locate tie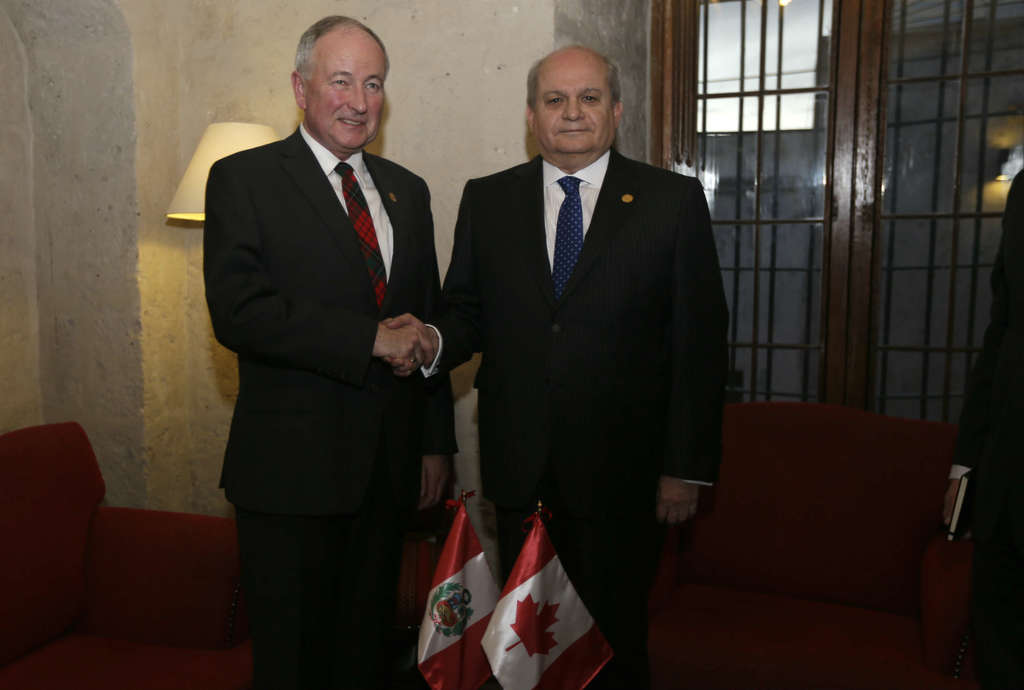
<bbox>553, 176, 579, 312</bbox>
